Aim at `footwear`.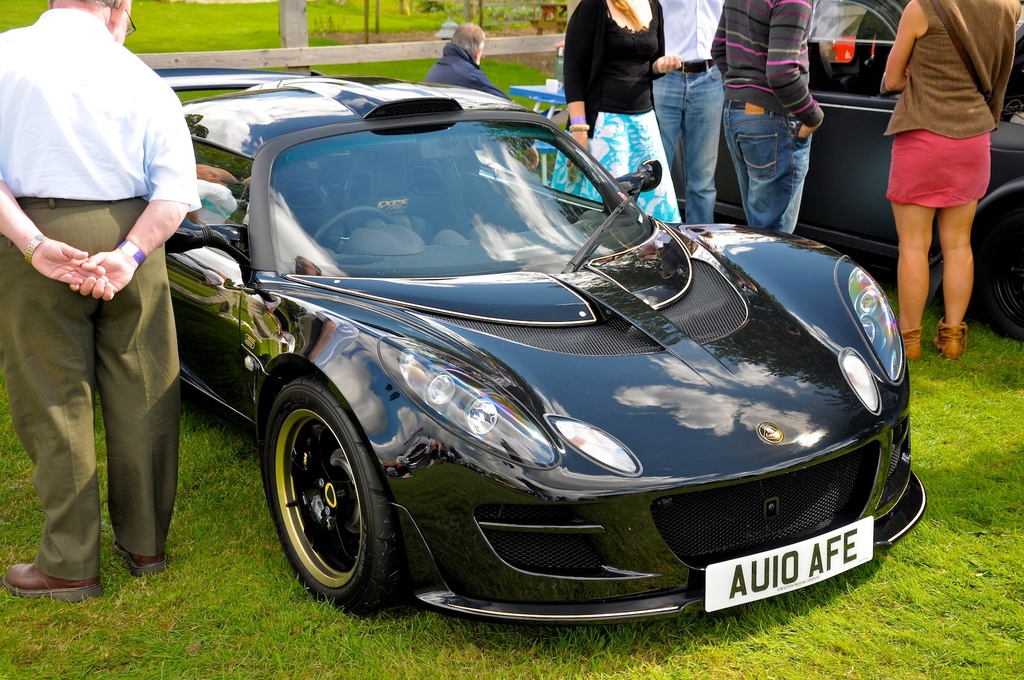
Aimed at <box>111,539,166,578</box>.
